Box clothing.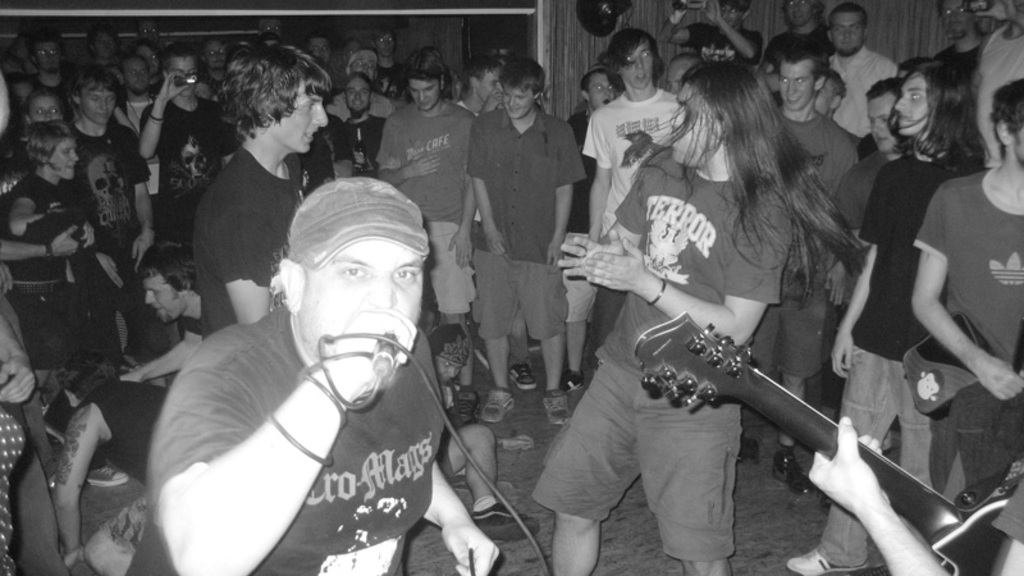
x1=140, y1=294, x2=498, y2=575.
